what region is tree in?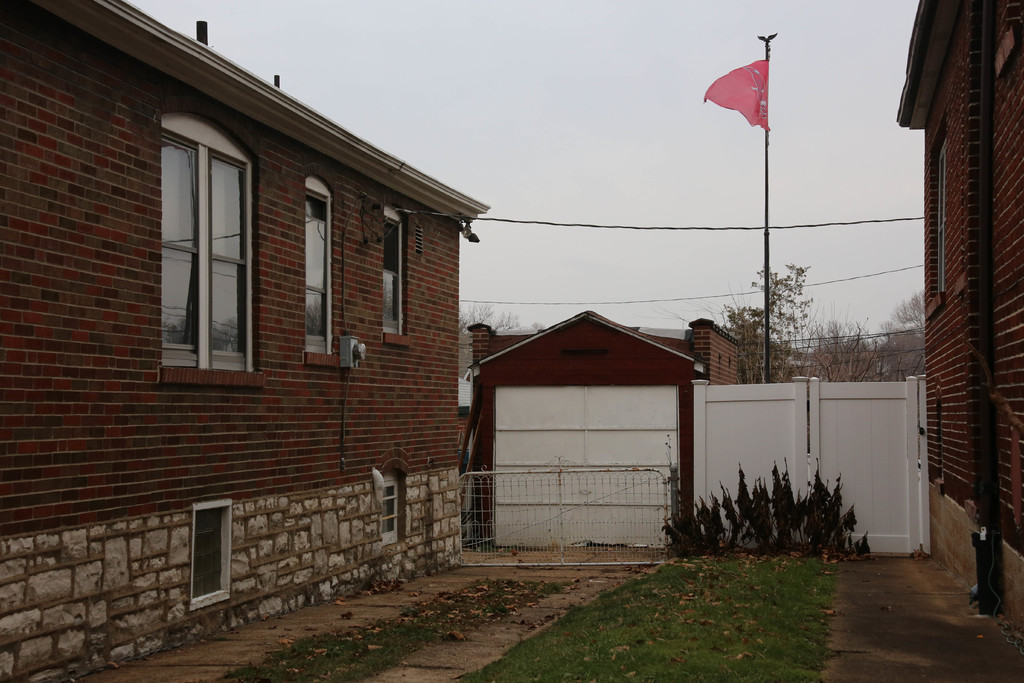
x1=708 y1=261 x2=822 y2=383.
